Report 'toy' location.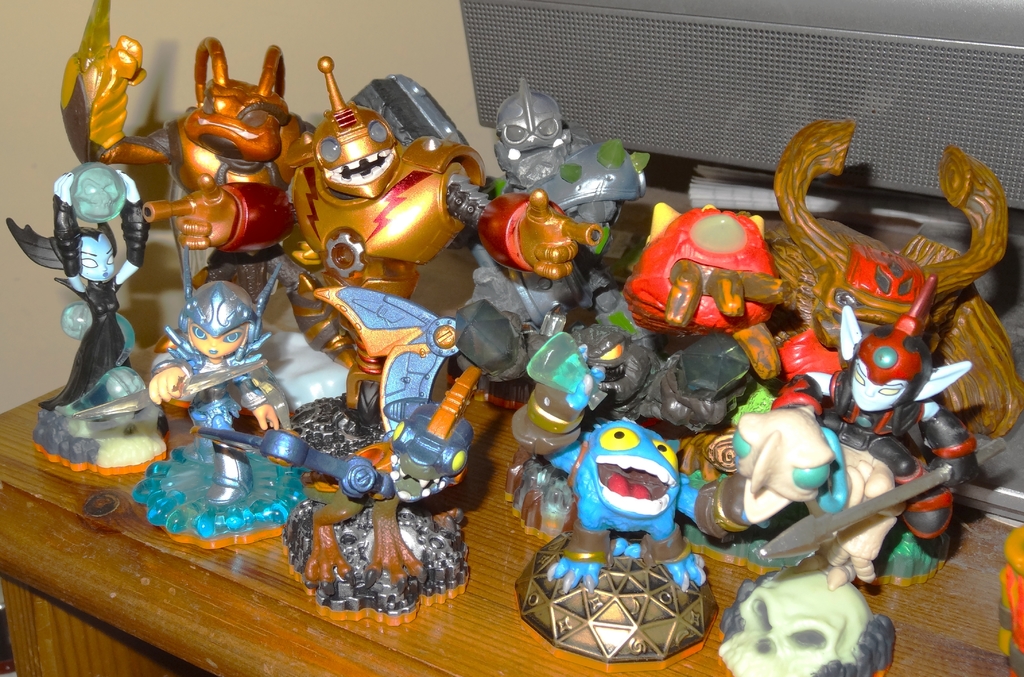
Report: [x1=692, y1=397, x2=894, y2=676].
